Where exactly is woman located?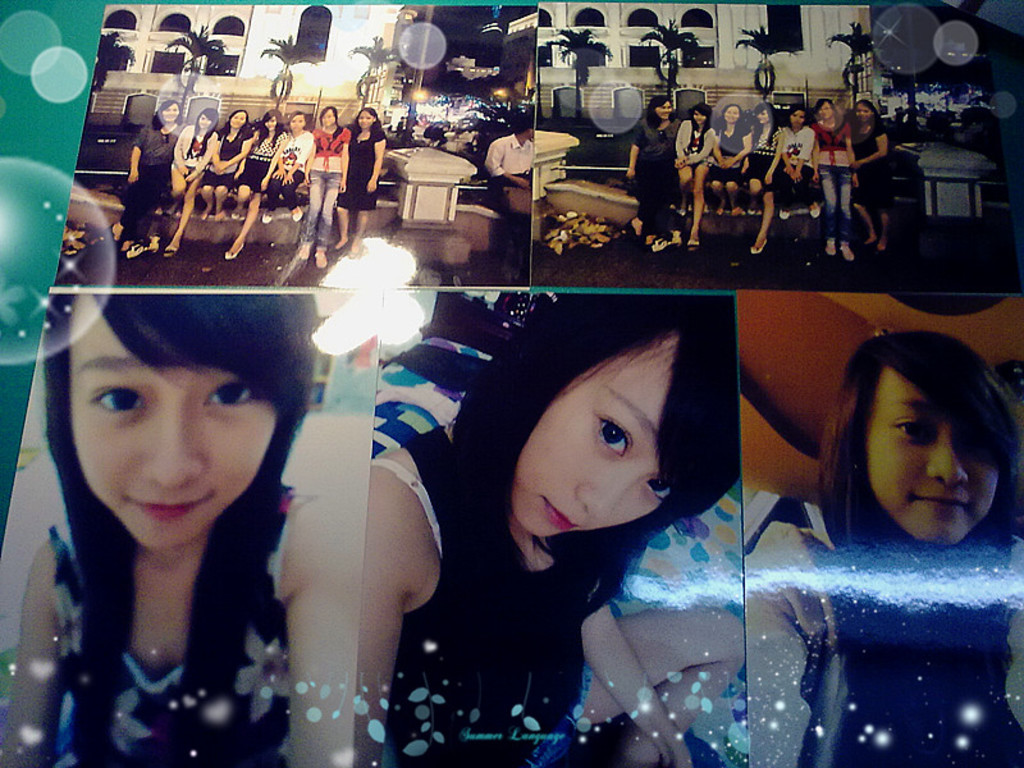
Its bounding box is bbox=[225, 104, 289, 261].
